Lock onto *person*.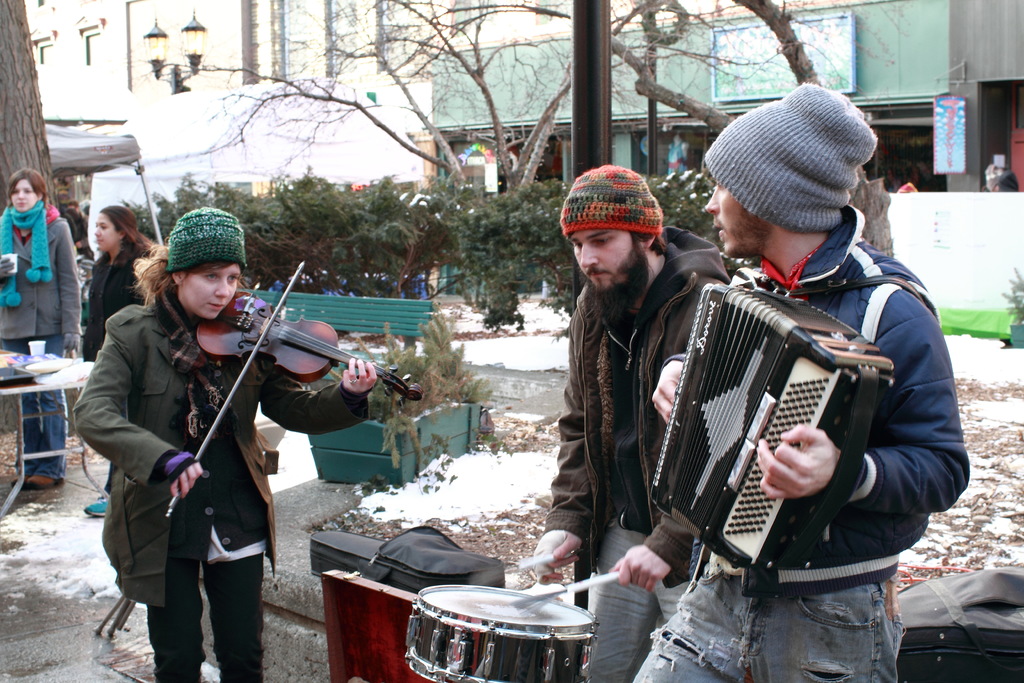
Locked: [84, 202, 157, 516].
